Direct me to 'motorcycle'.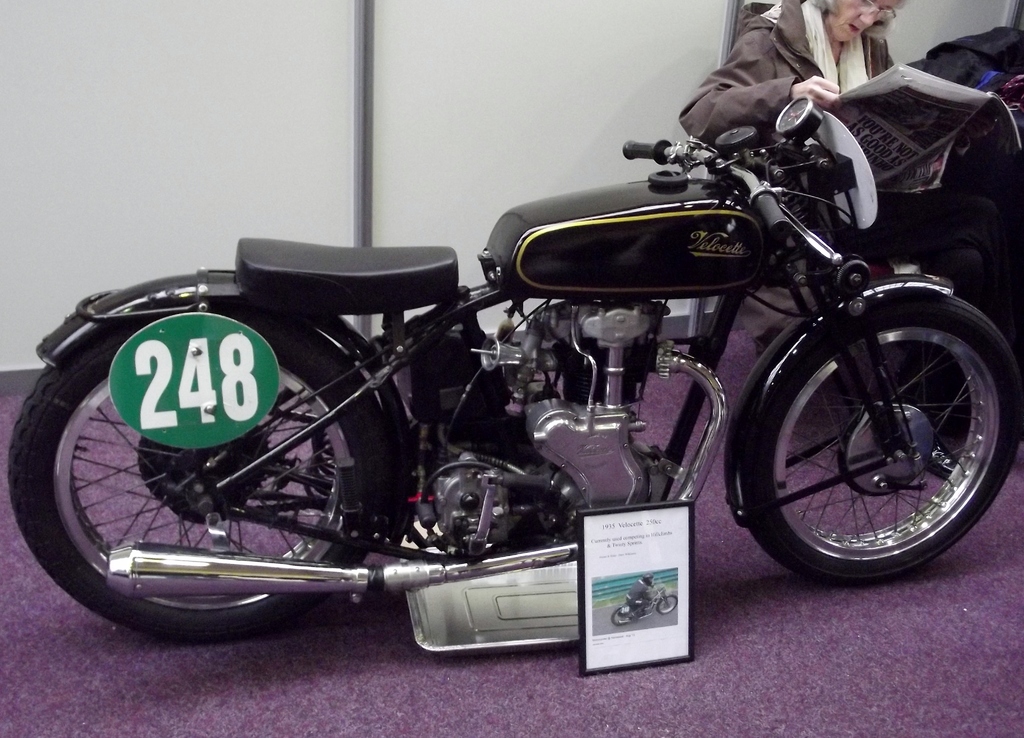
Direction: 6 123 1023 712.
